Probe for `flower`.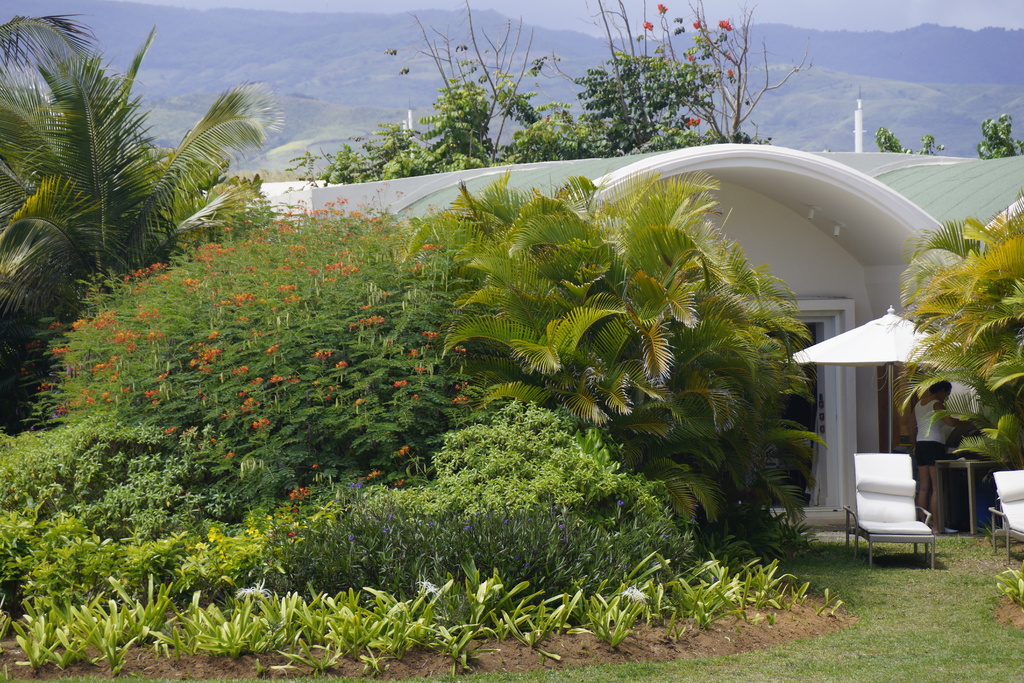
Probe result: {"x1": 204, "y1": 240, "x2": 221, "y2": 263}.
